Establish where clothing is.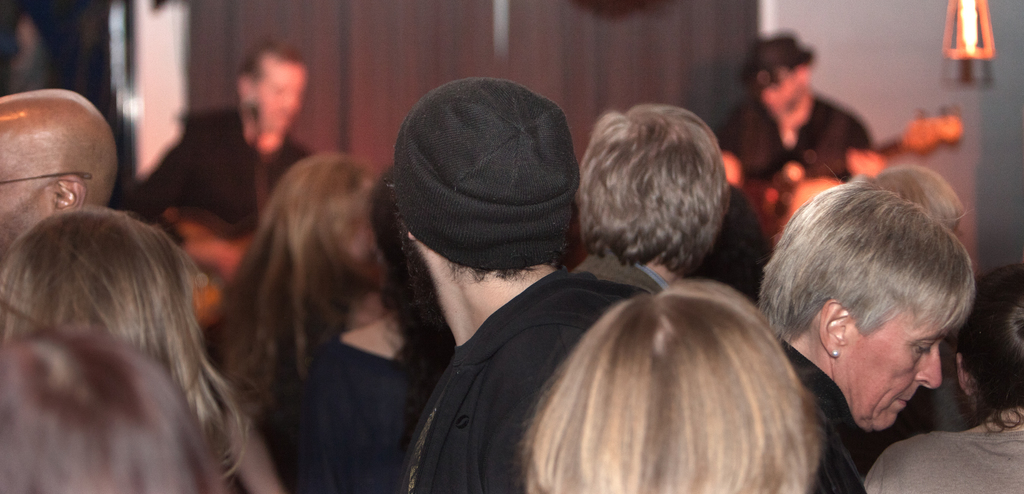
Established at l=719, t=89, r=877, b=181.
